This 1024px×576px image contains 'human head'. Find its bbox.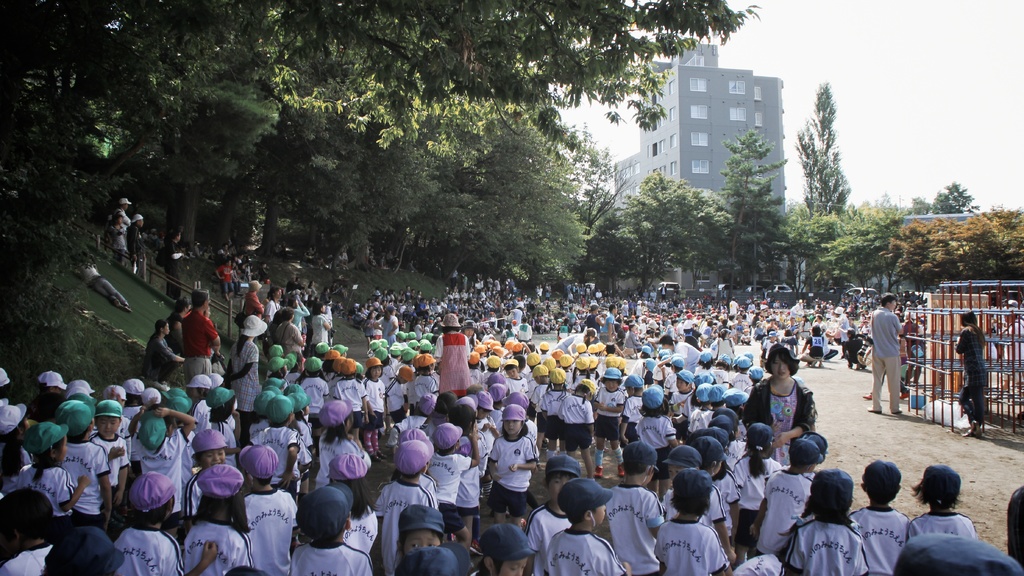
(589, 354, 598, 370).
